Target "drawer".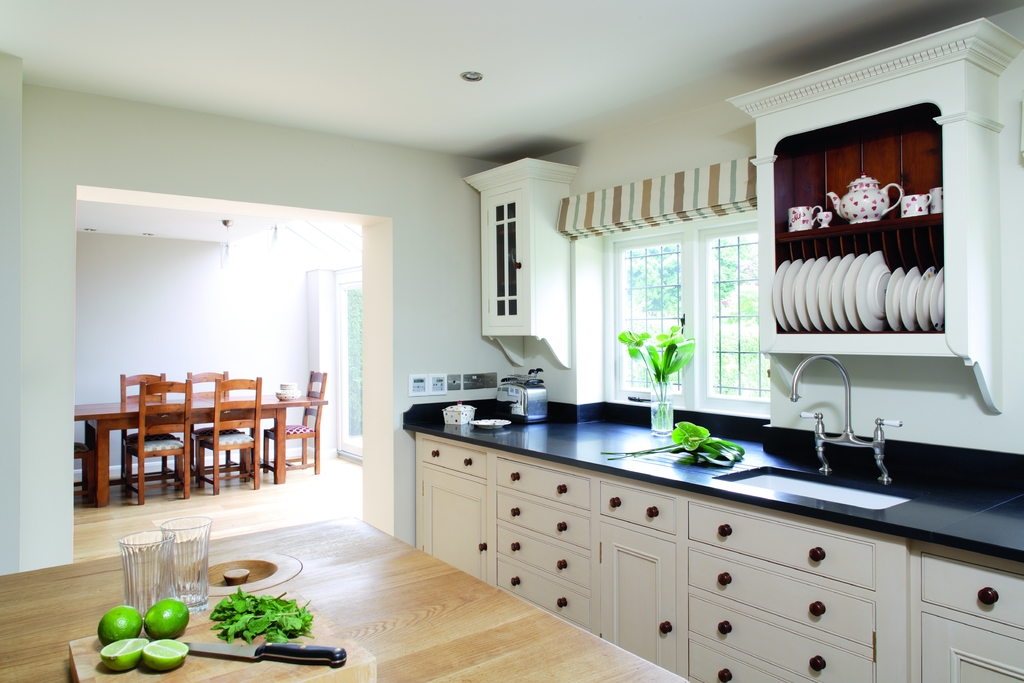
Target region: [494, 556, 590, 630].
